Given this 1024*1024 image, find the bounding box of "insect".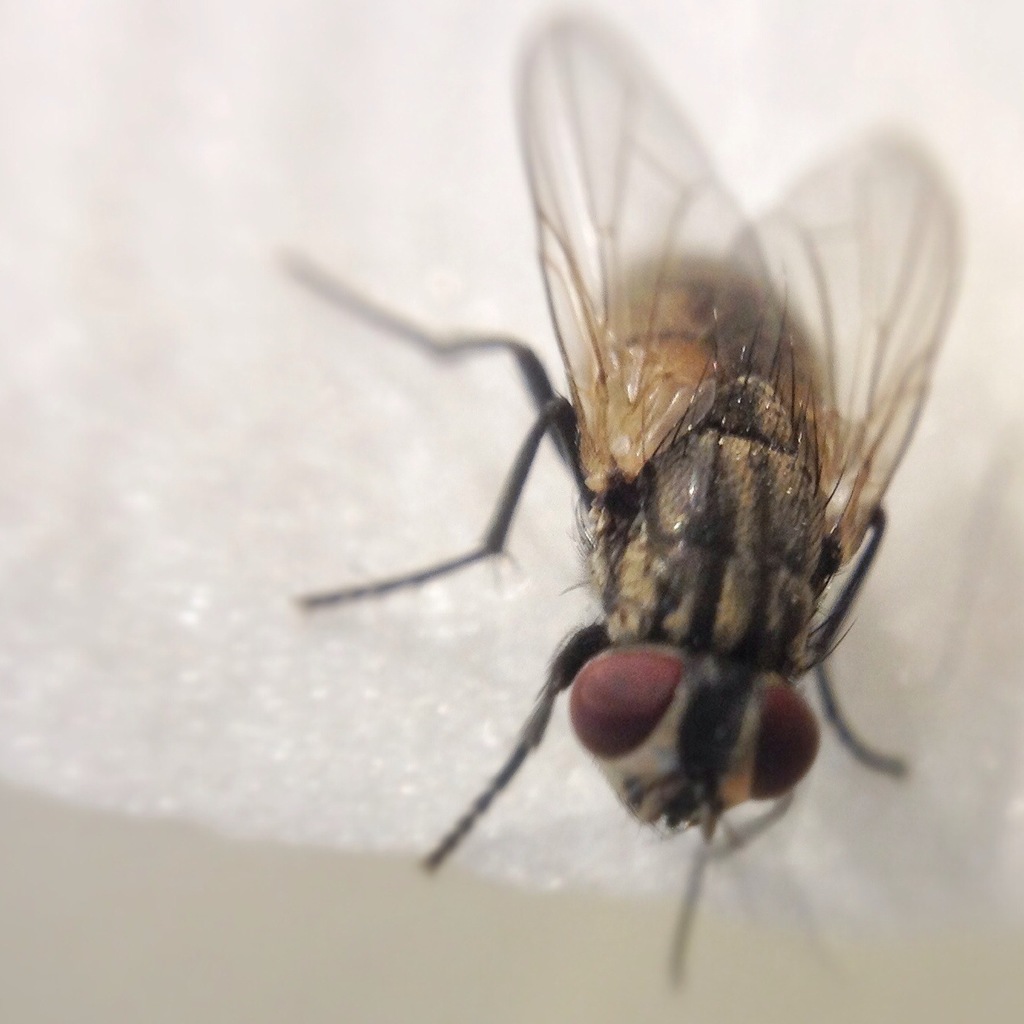
[281,0,972,996].
